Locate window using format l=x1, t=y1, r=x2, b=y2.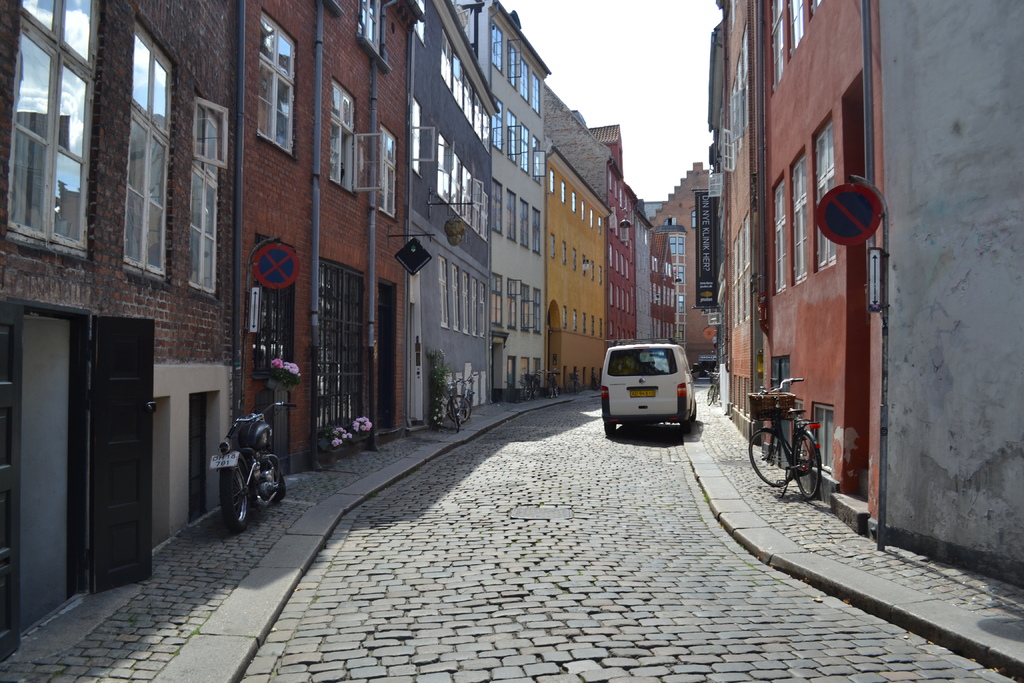
l=808, t=106, r=850, b=274.
